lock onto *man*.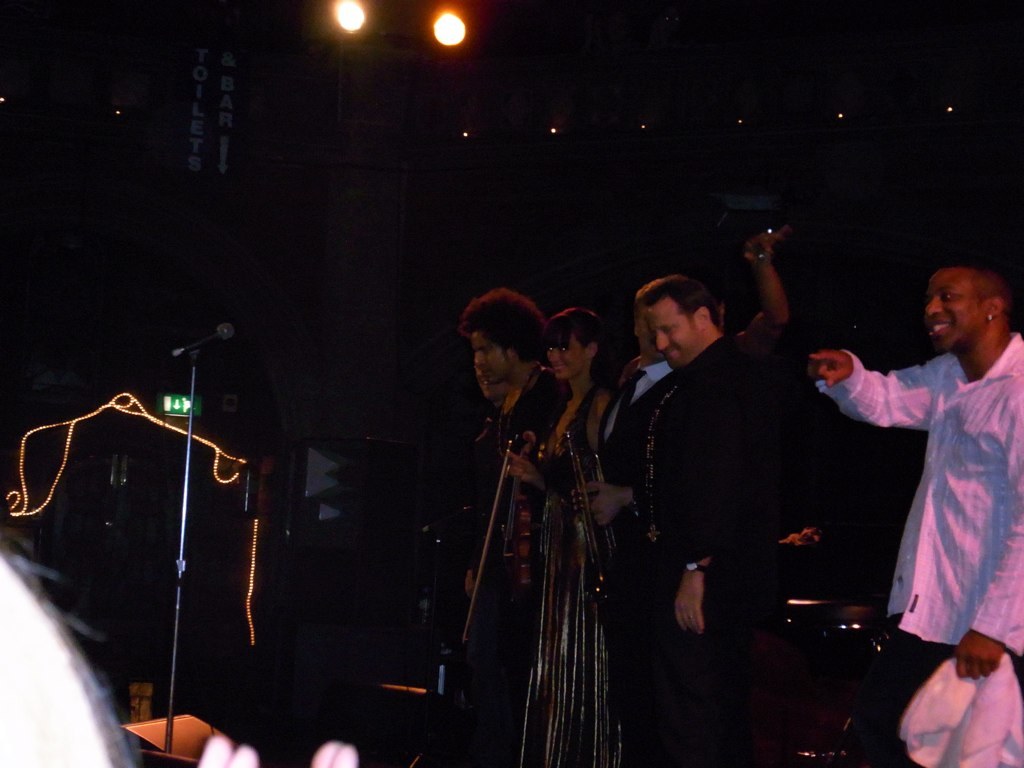
Locked: {"x1": 0, "y1": 552, "x2": 359, "y2": 767}.
